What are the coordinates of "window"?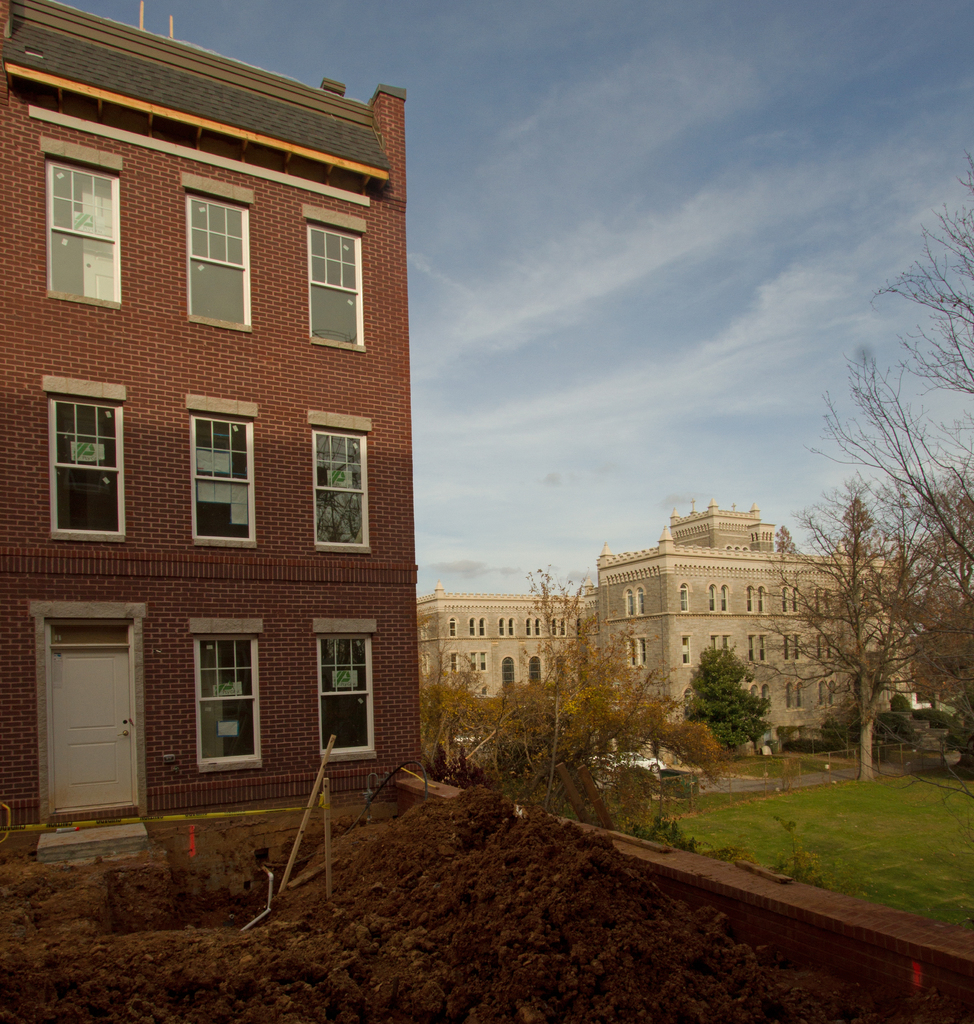
526,618,531,634.
